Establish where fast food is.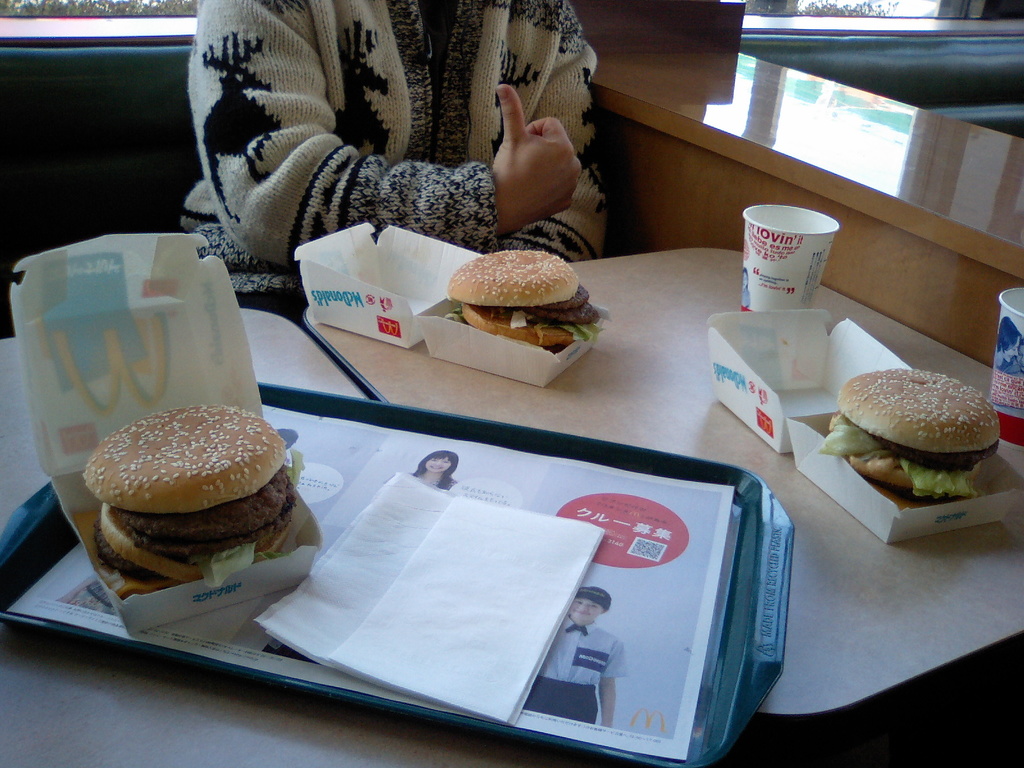
Established at (99, 403, 310, 602).
